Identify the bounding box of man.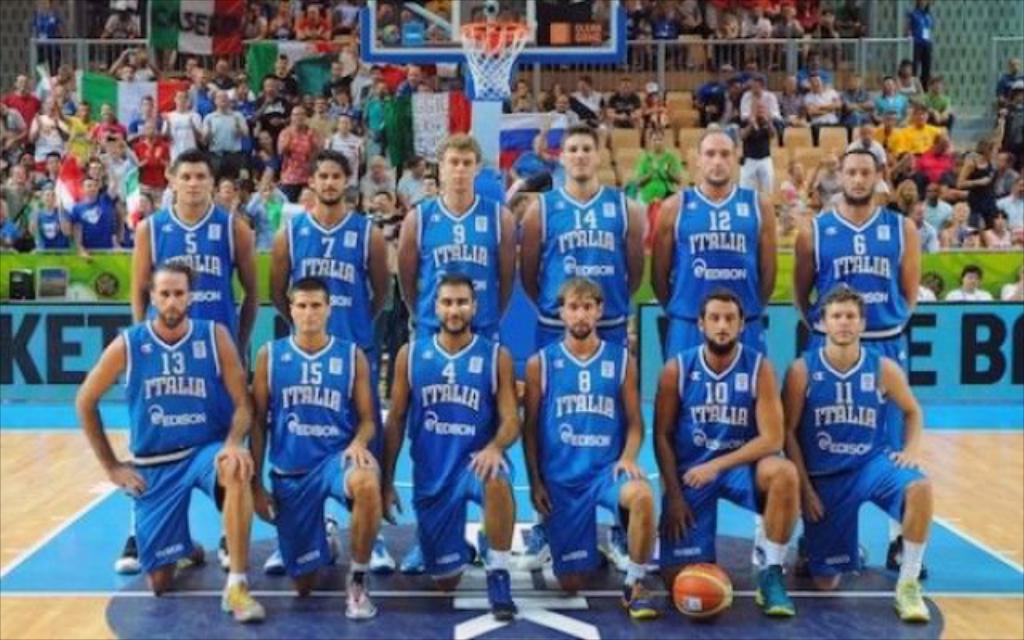
[x1=29, y1=91, x2=70, y2=163].
